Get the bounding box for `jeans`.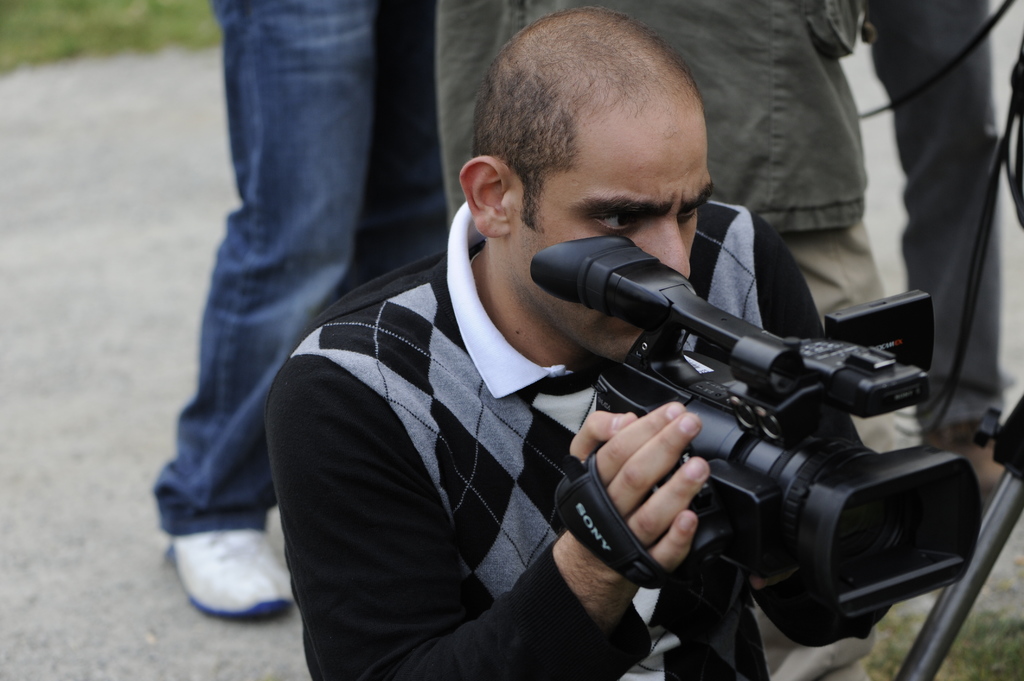
x1=156 y1=42 x2=406 y2=595.
